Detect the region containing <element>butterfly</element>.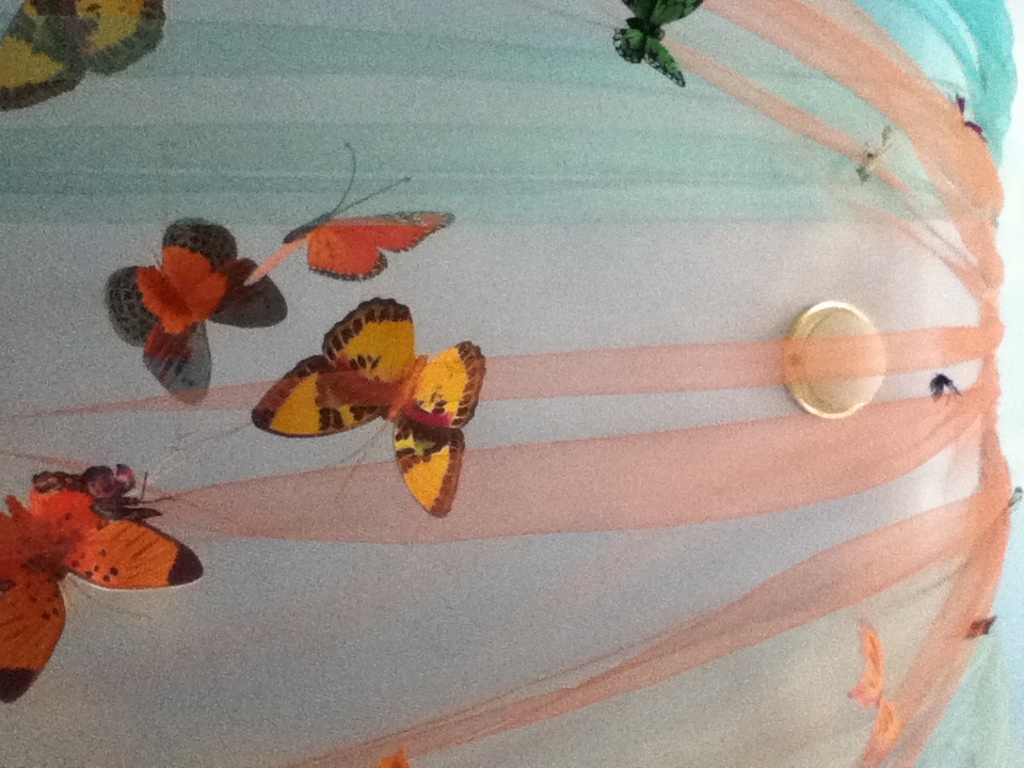
<region>252, 132, 458, 294</region>.
